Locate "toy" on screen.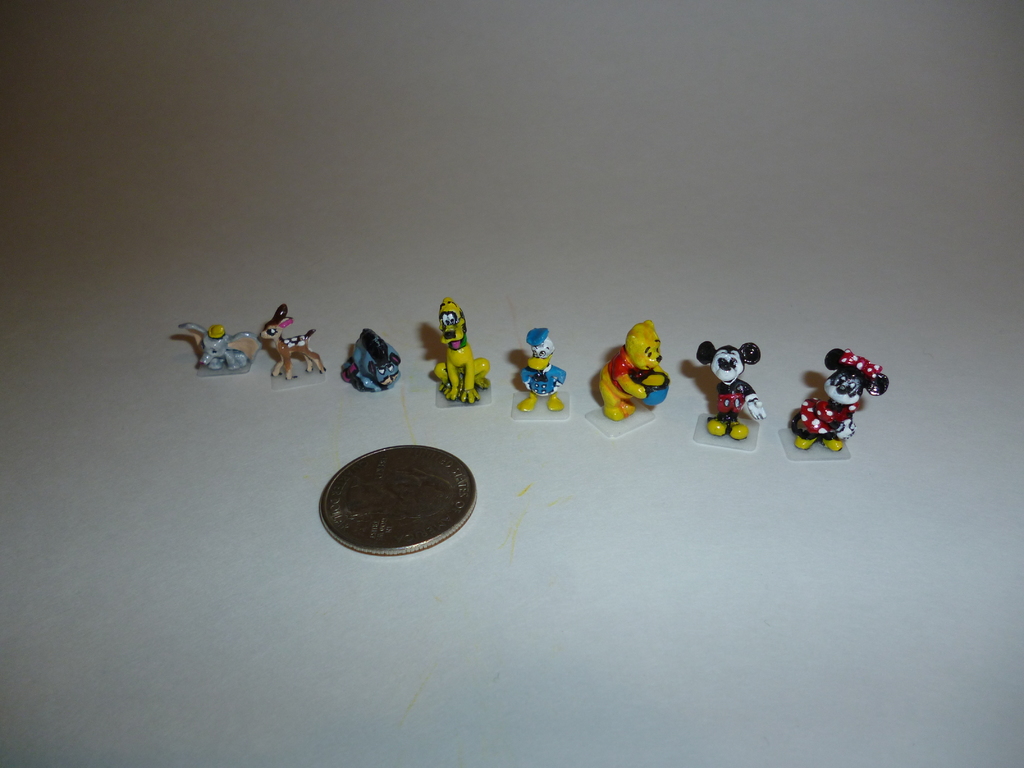
On screen at x1=339, y1=327, x2=401, y2=395.
